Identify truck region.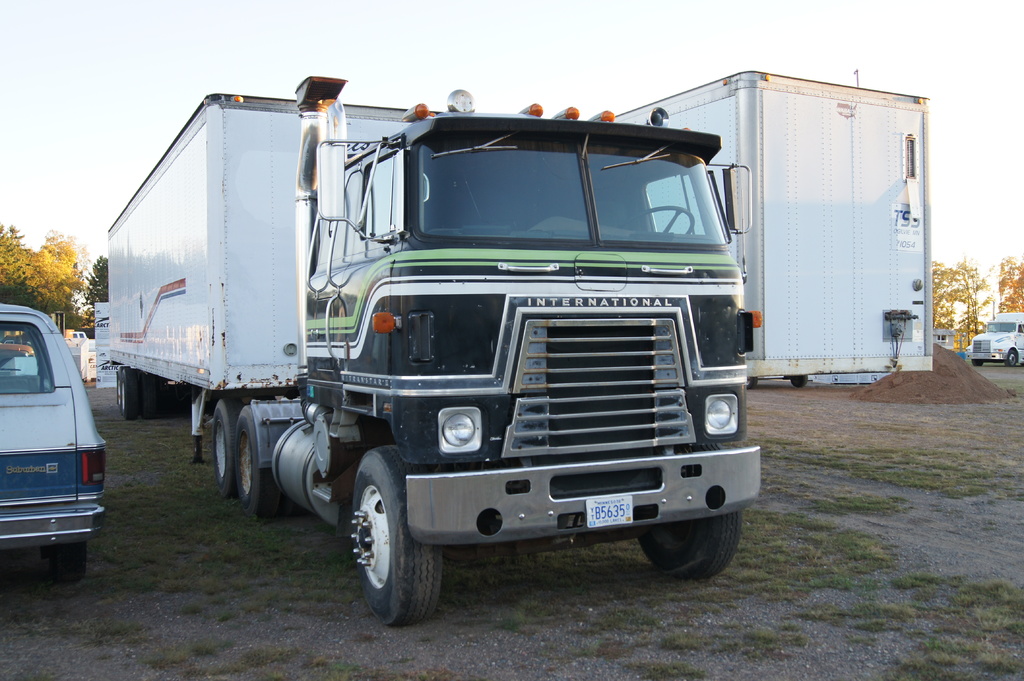
Region: 970, 314, 1023, 371.
